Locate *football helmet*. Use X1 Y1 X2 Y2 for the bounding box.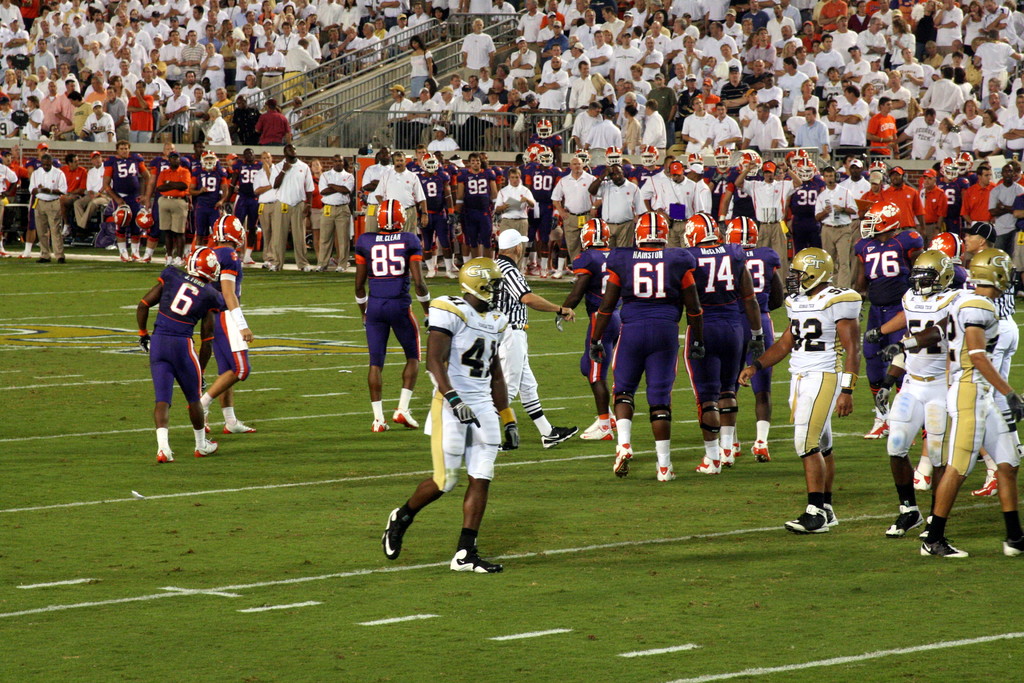
931 230 974 265.
